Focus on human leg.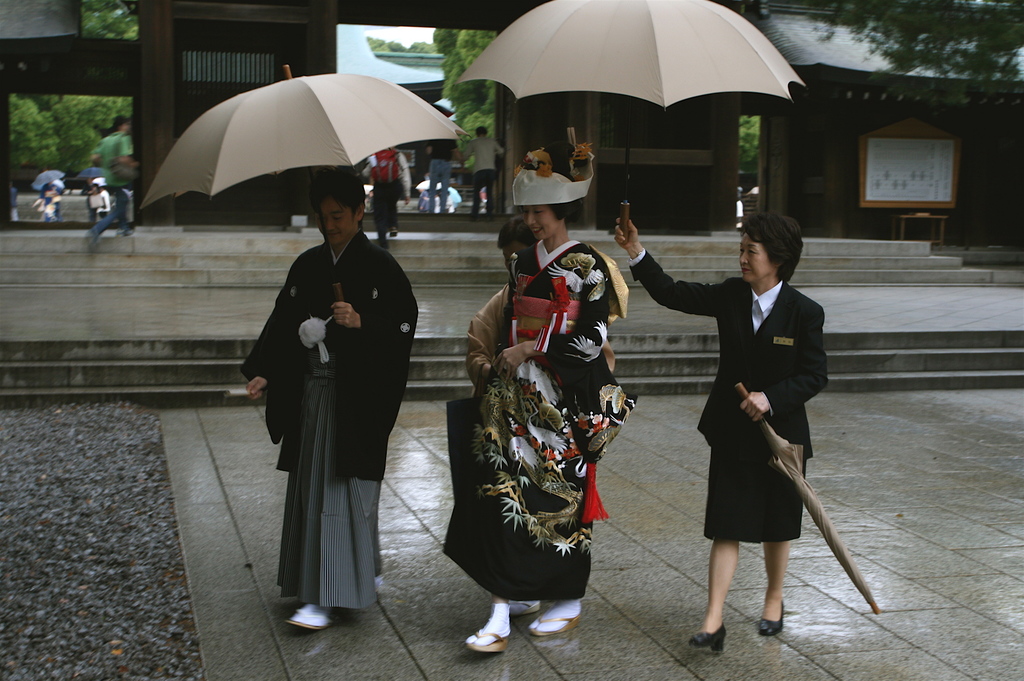
Focused at select_region(754, 415, 819, 637).
